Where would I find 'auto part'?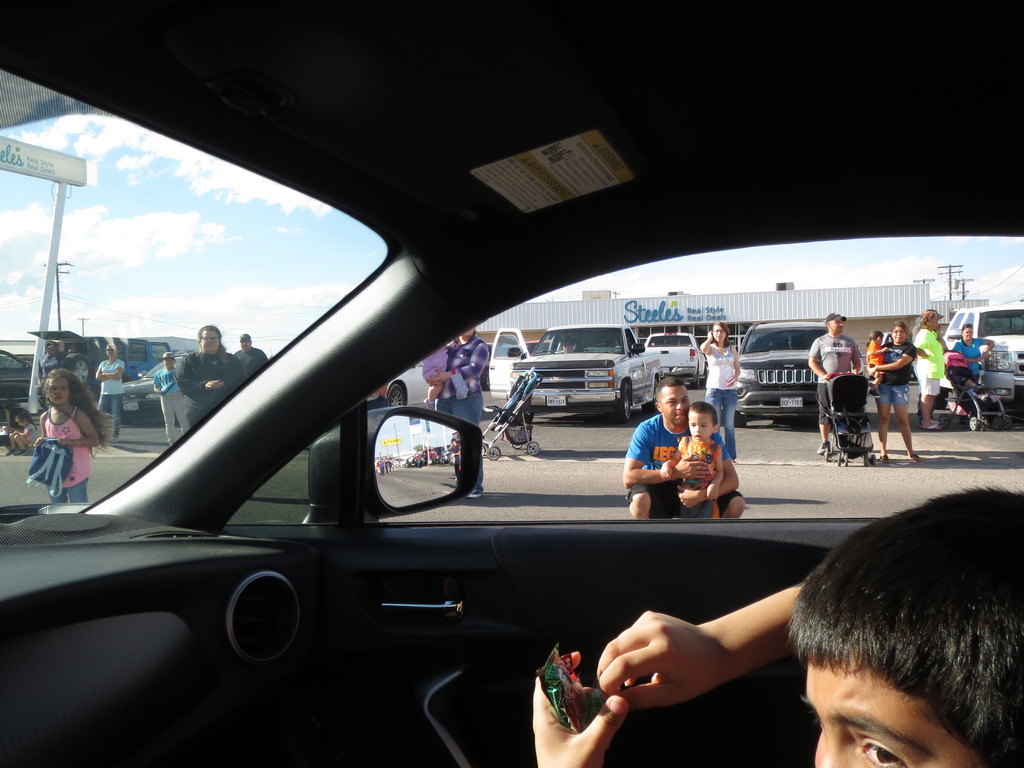
At l=487, t=319, r=663, b=415.
